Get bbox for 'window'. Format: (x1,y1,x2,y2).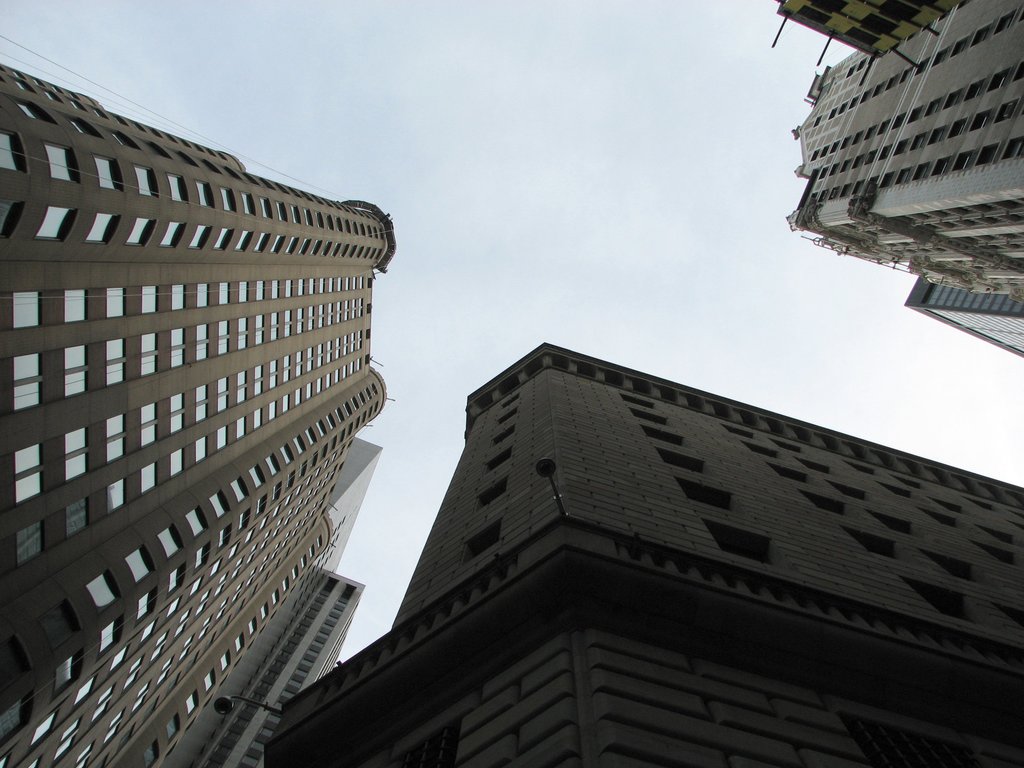
(882,0,922,20).
